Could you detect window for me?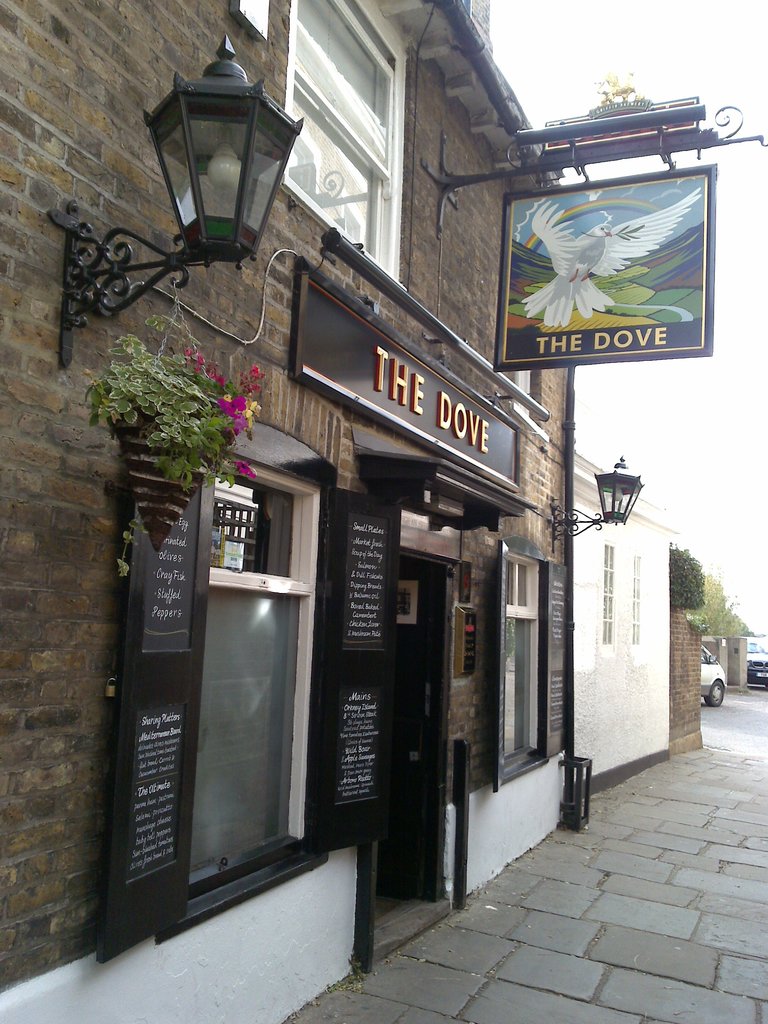
Detection result: left=632, top=554, right=644, bottom=644.
